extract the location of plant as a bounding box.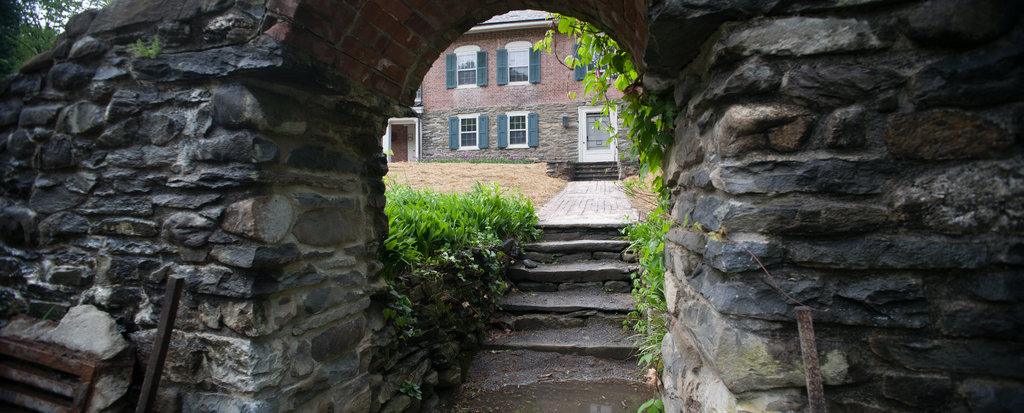
124/33/165/62.
